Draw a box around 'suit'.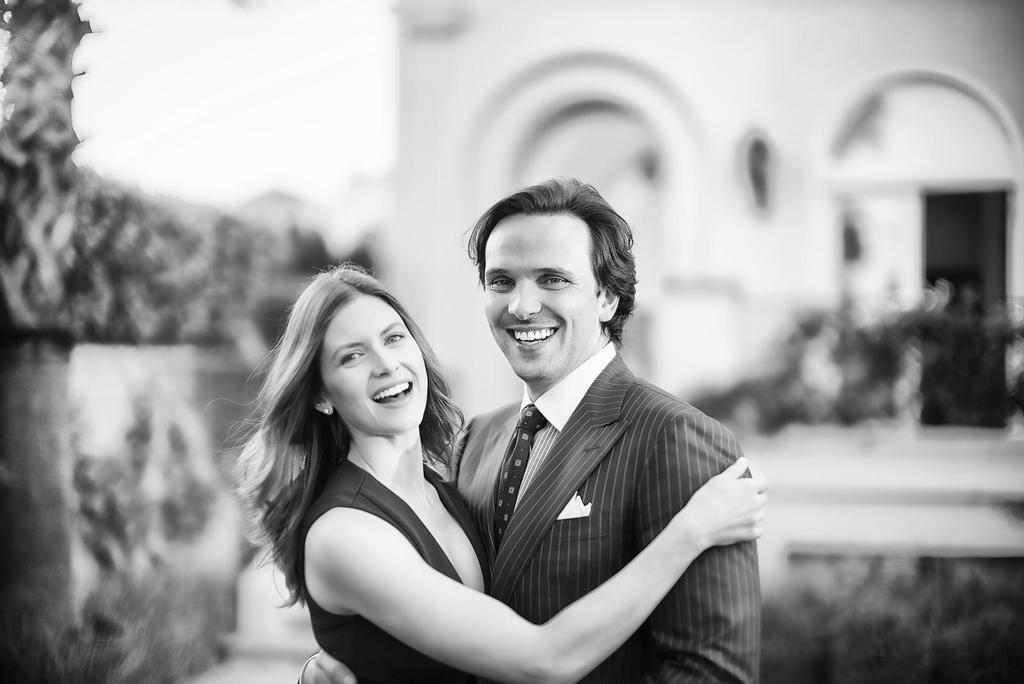
locate(389, 285, 770, 669).
